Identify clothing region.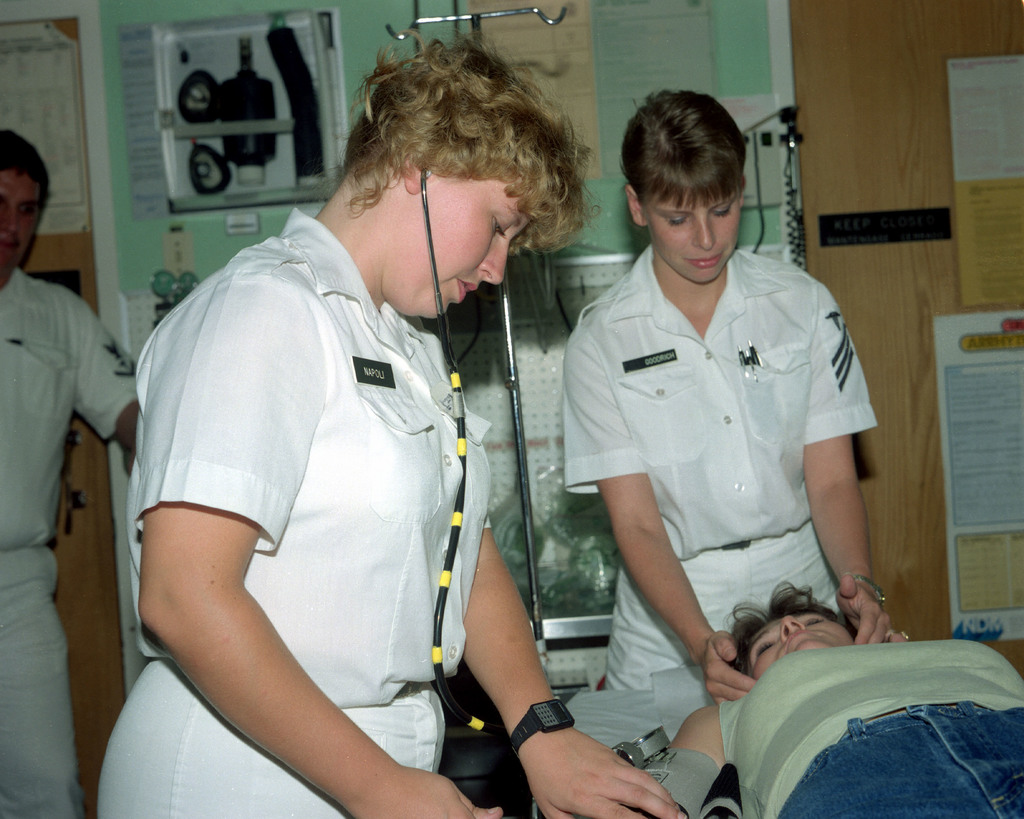
Region: 106, 171, 500, 802.
